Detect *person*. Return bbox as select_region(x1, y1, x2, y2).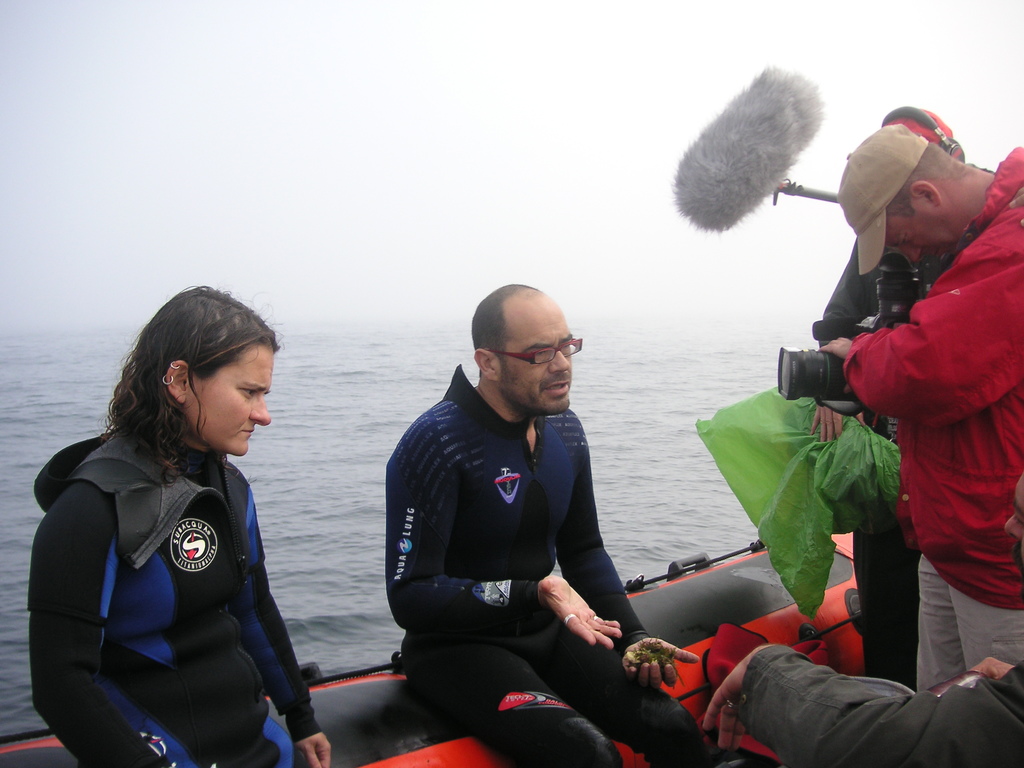
select_region(28, 274, 340, 767).
